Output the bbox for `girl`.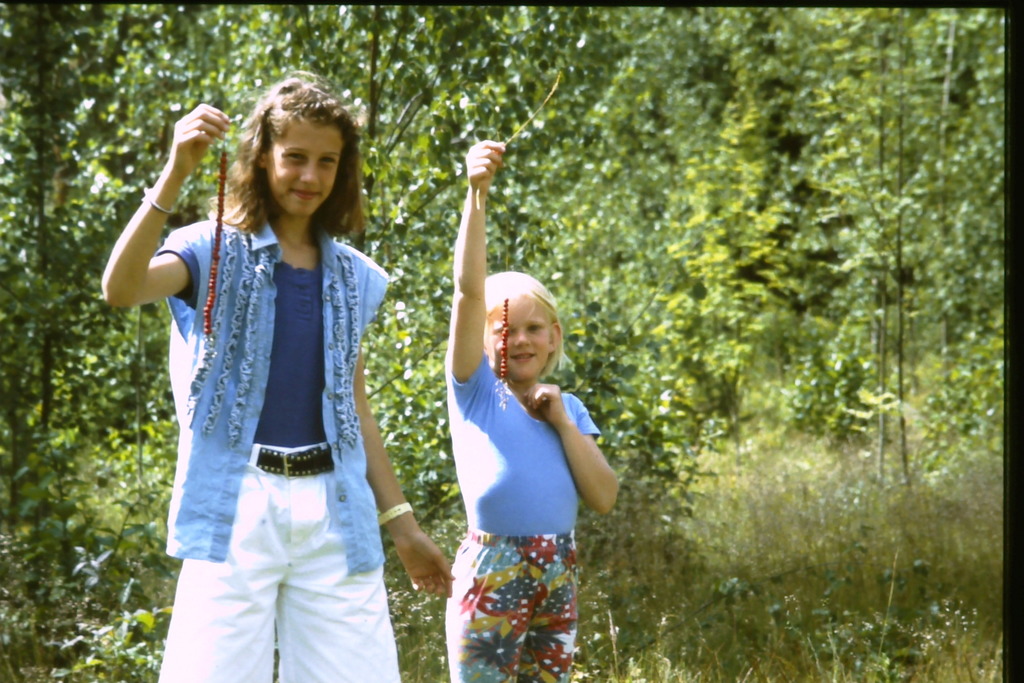
100, 70, 459, 682.
